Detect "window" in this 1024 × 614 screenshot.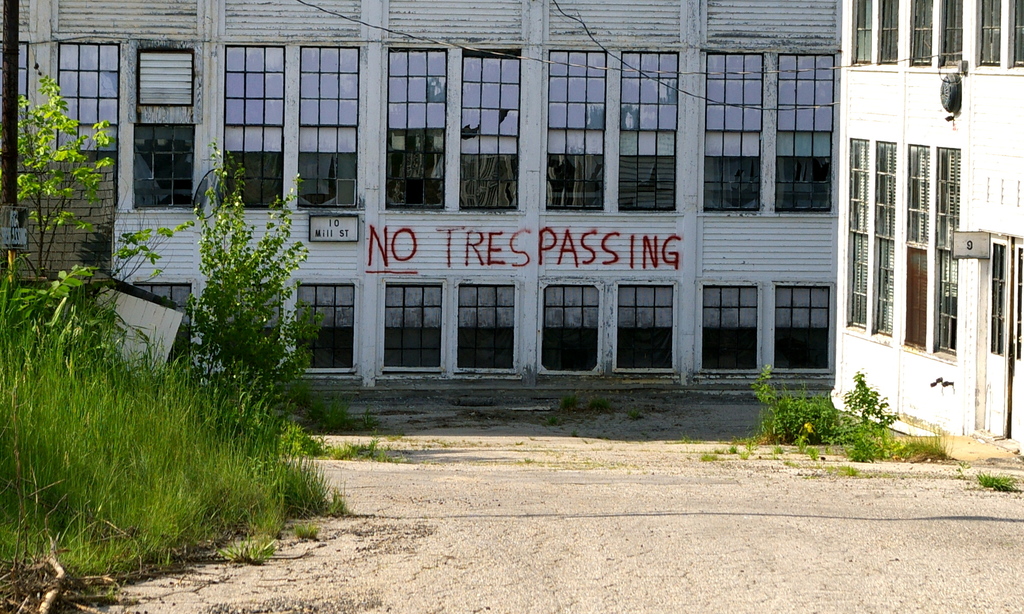
Detection: pyautogui.locateOnScreen(708, 51, 760, 201).
